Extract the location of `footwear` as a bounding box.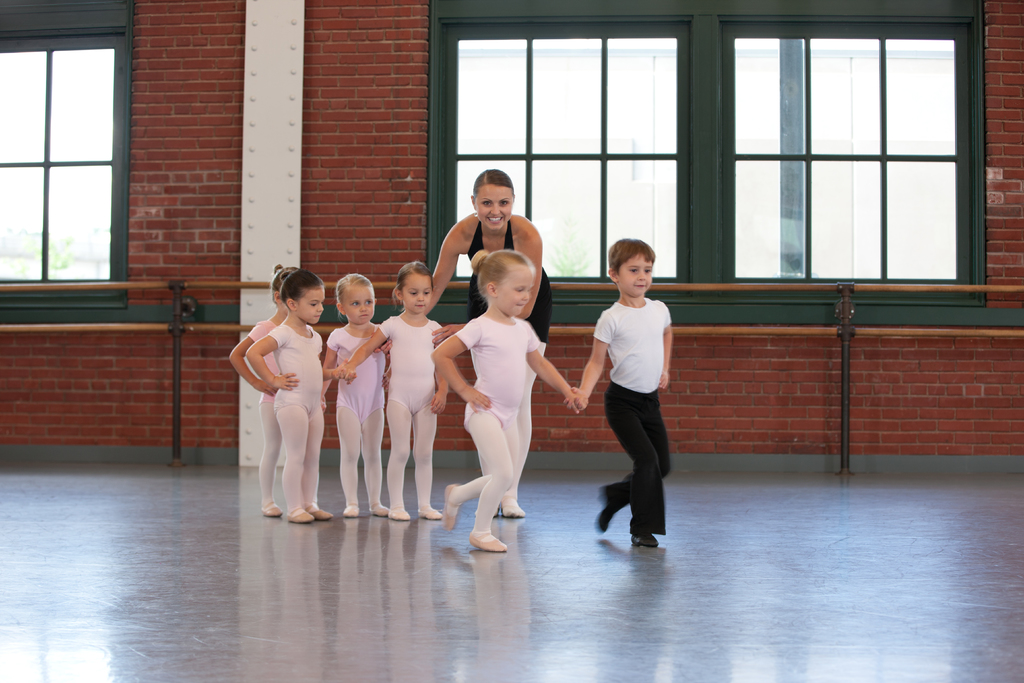
bbox=(630, 531, 656, 548).
